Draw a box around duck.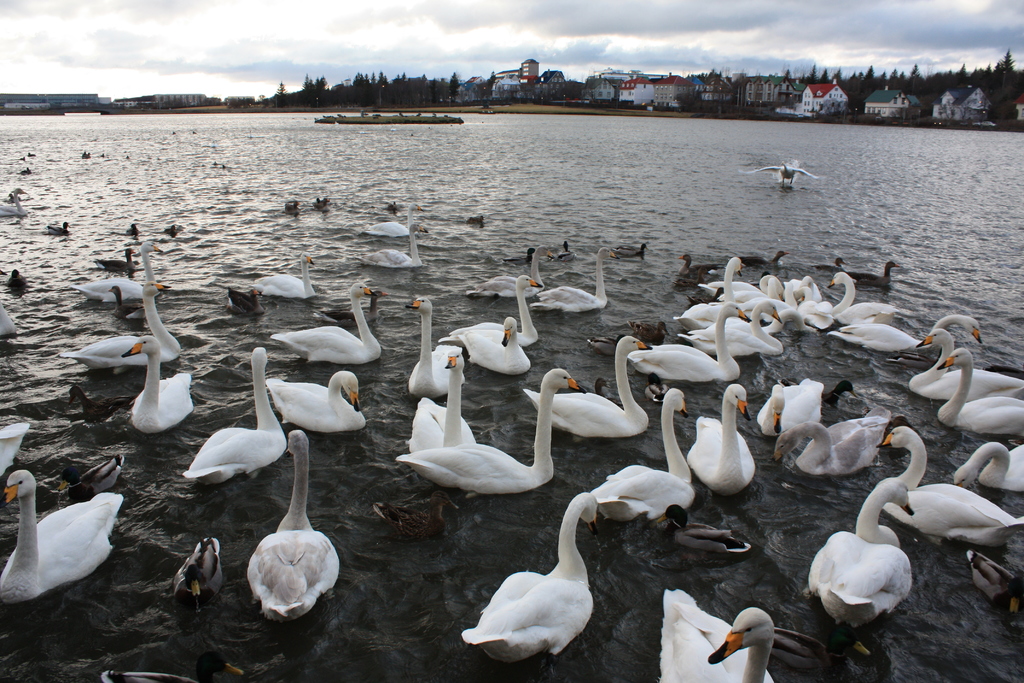
(812, 473, 920, 630).
